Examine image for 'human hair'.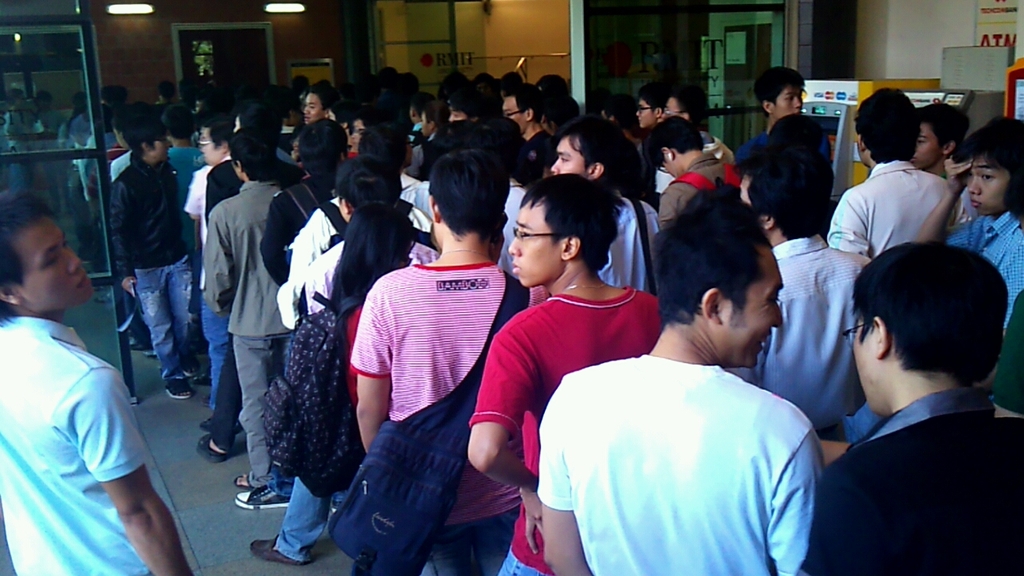
Examination result: detection(0, 187, 50, 325).
